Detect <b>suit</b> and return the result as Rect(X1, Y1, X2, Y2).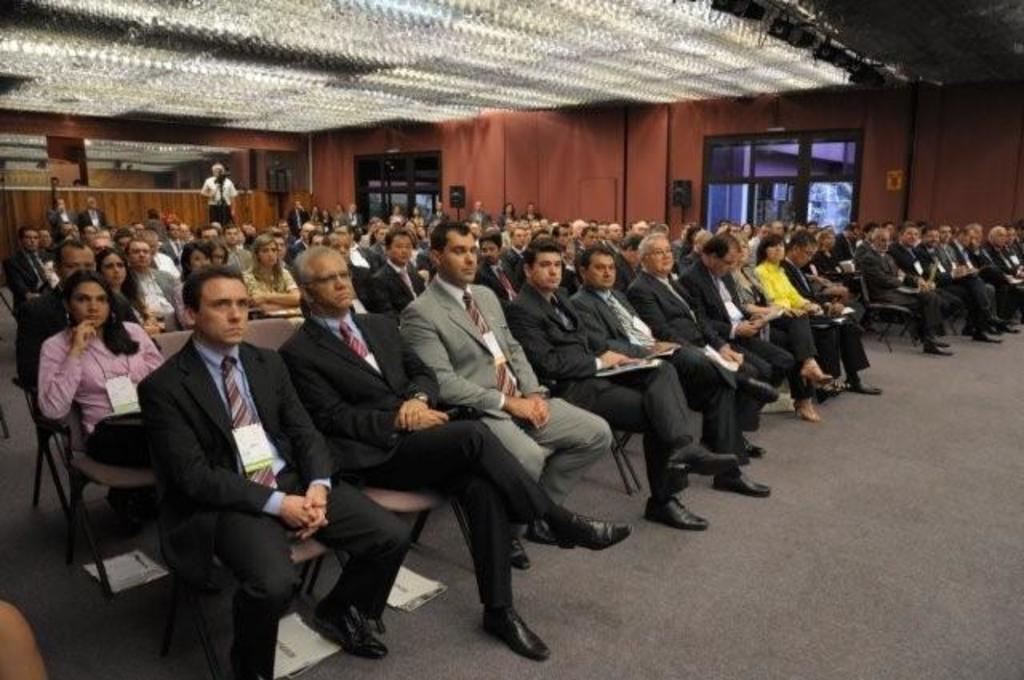
Rect(368, 258, 429, 312).
